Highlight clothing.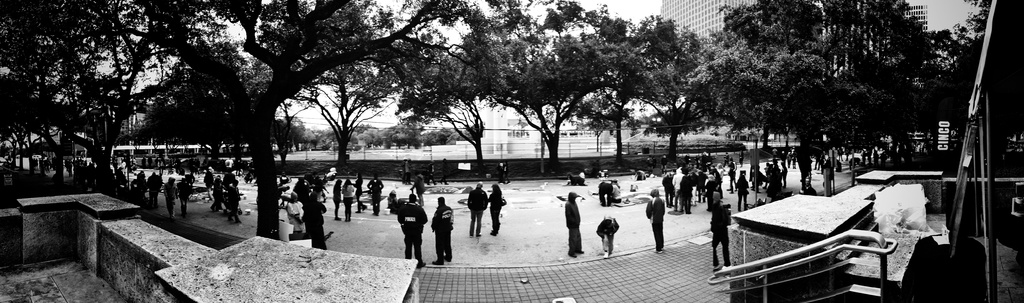
Highlighted region: x1=776 y1=152 x2=792 y2=168.
